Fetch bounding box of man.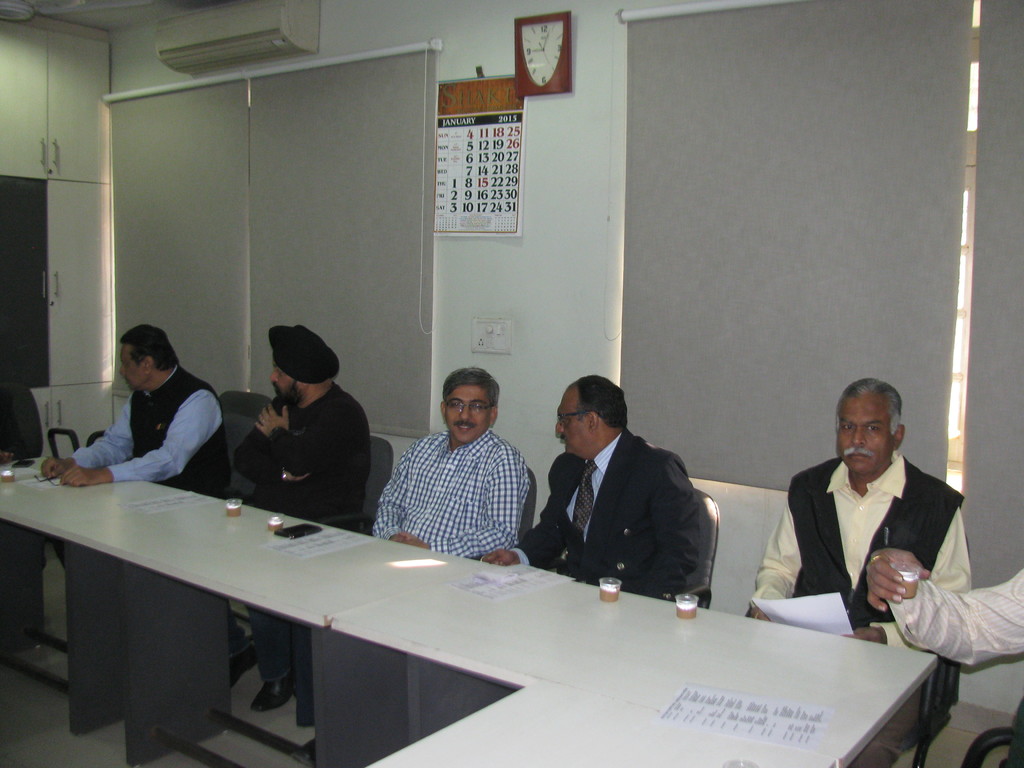
Bbox: {"left": 523, "top": 369, "right": 730, "bottom": 619}.
